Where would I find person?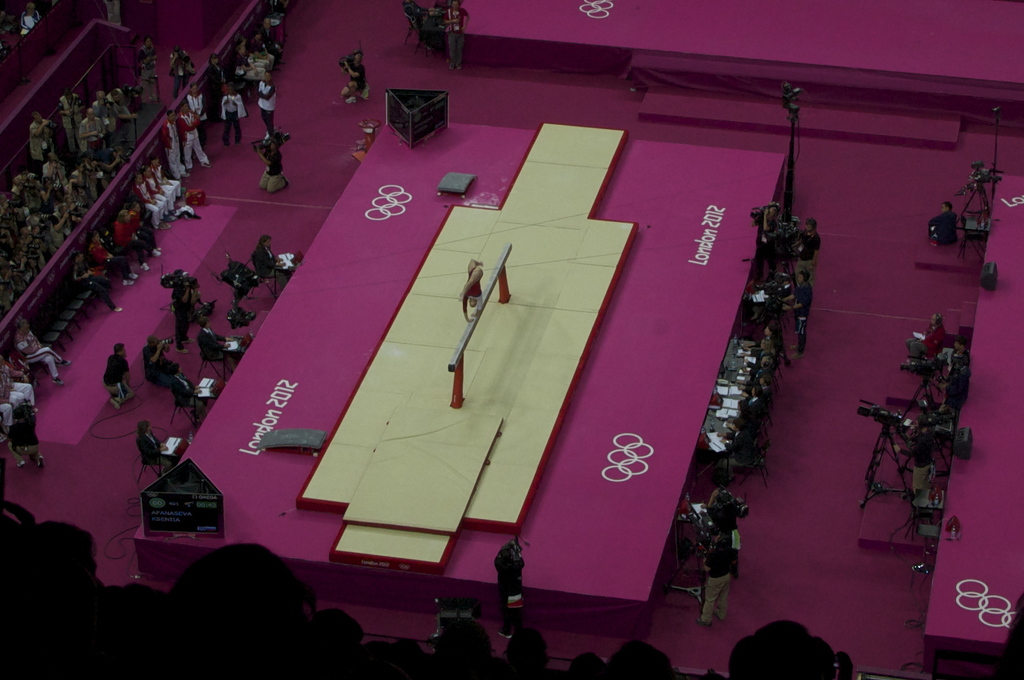
At 107, 89, 141, 145.
